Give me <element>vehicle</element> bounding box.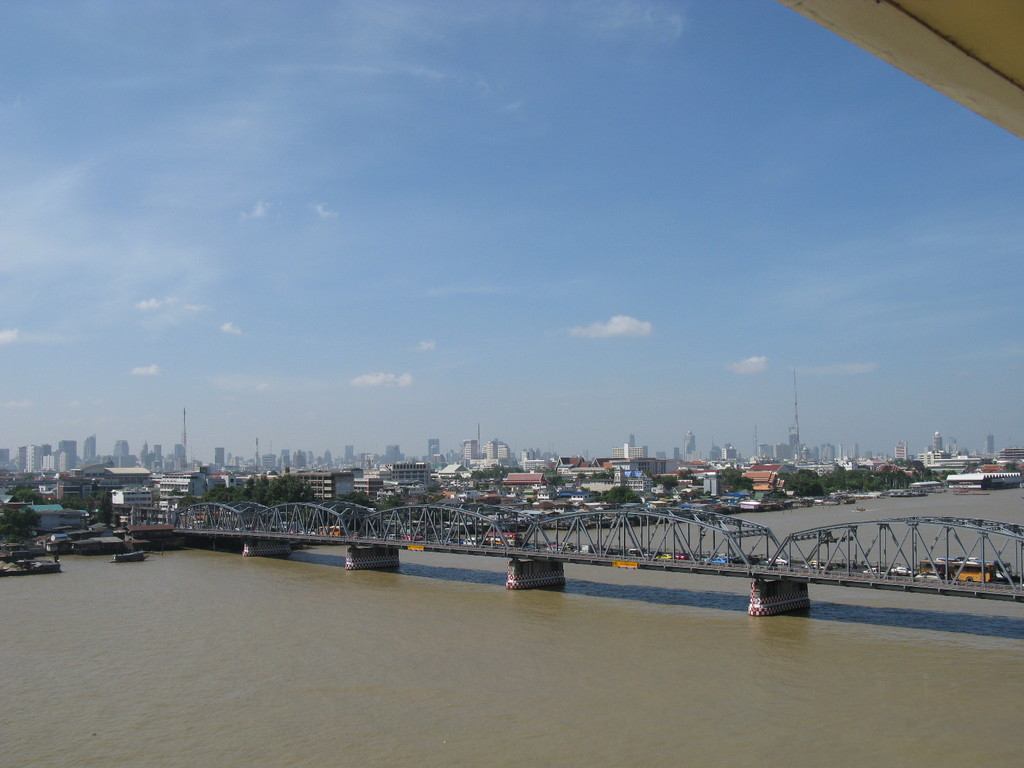
locate(861, 564, 886, 578).
